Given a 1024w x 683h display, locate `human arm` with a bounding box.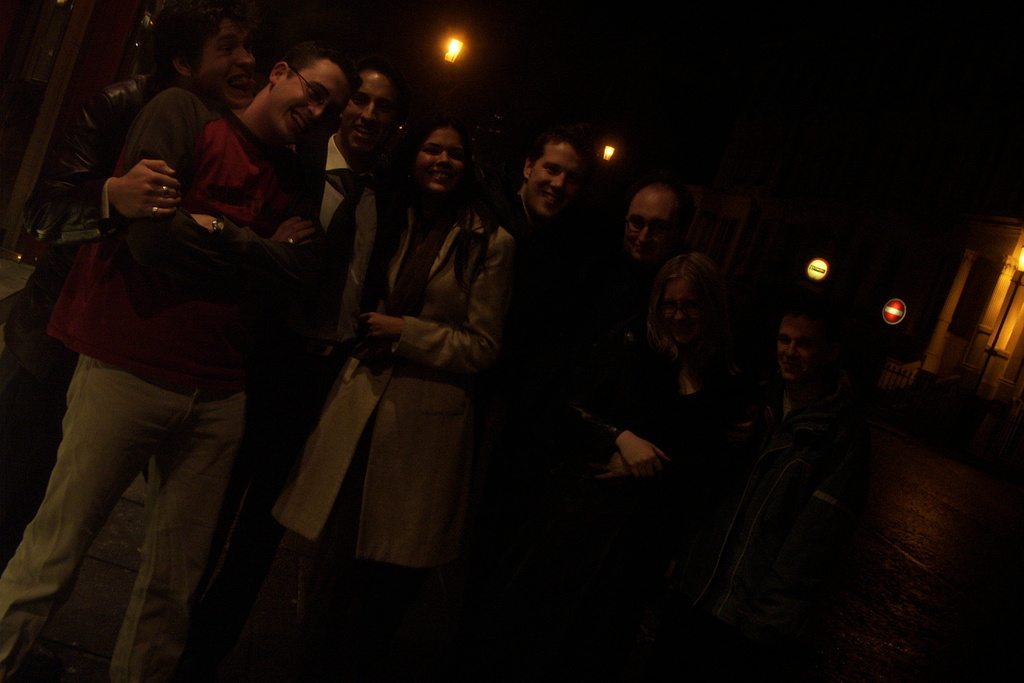
Located: crop(118, 90, 317, 273).
